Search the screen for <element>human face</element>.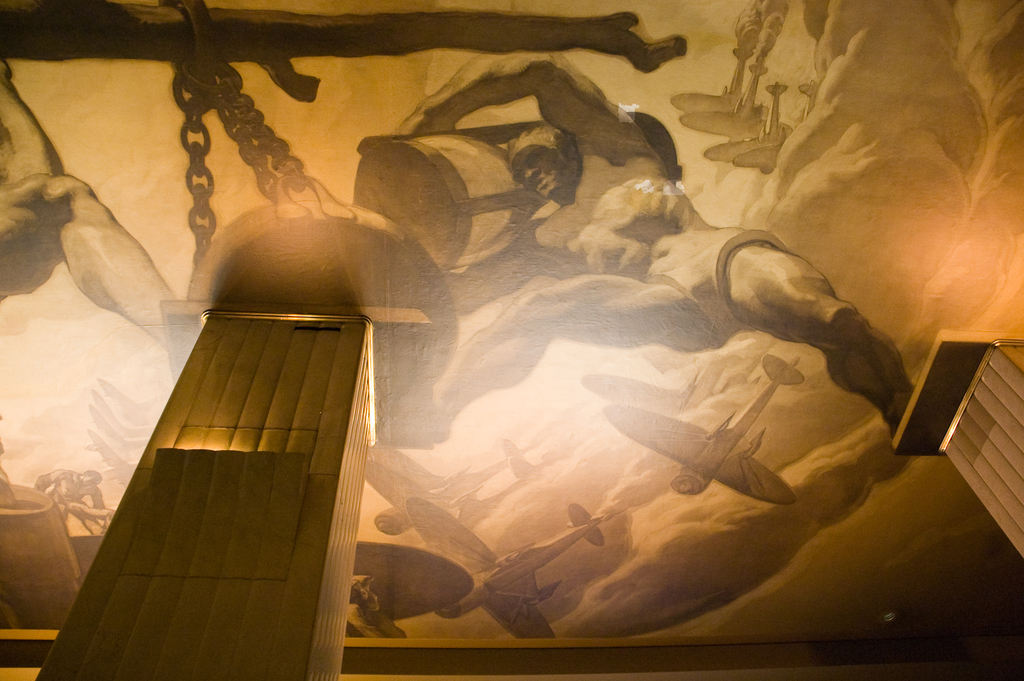
Found at [x1=513, y1=147, x2=562, y2=197].
